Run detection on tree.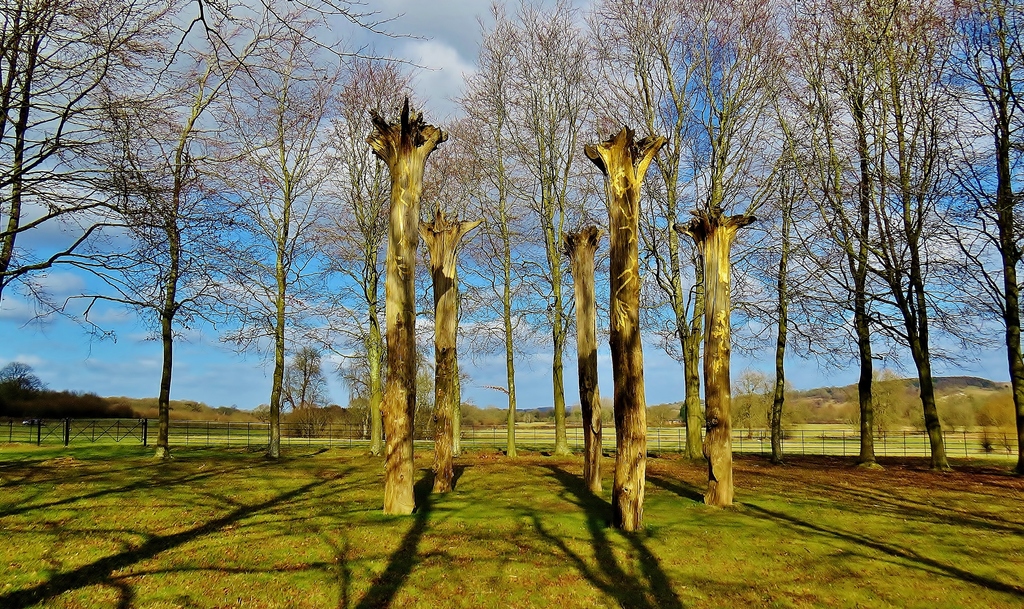
Result: box=[740, 361, 772, 430].
